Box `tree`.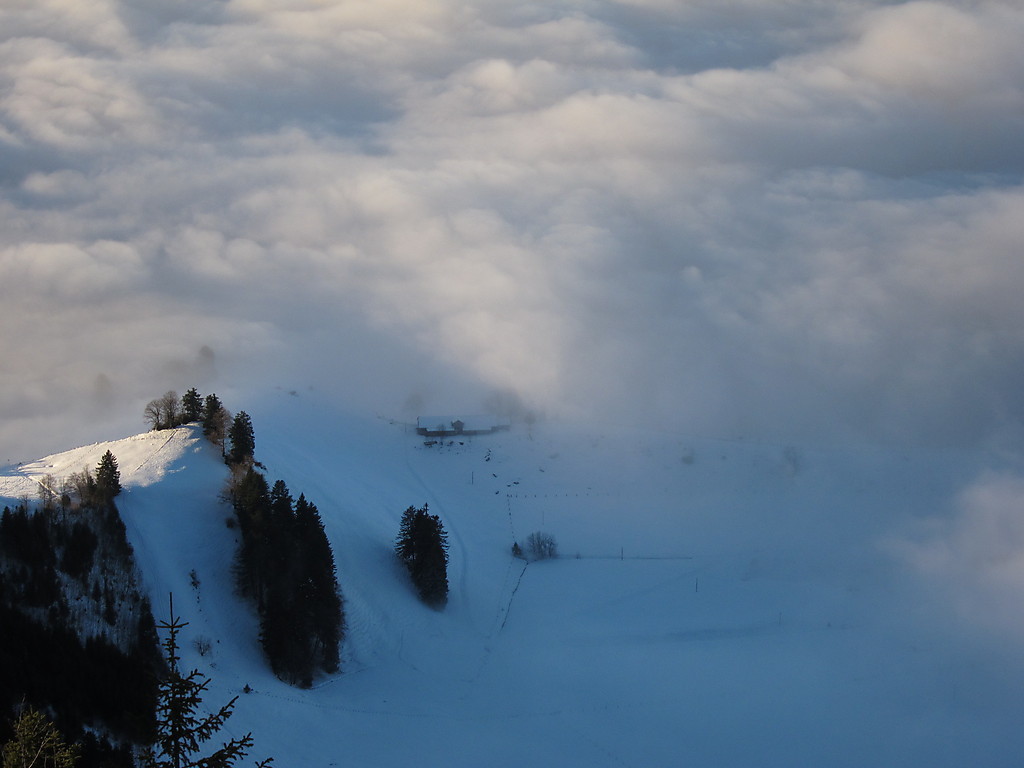
[393, 503, 418, 564].
